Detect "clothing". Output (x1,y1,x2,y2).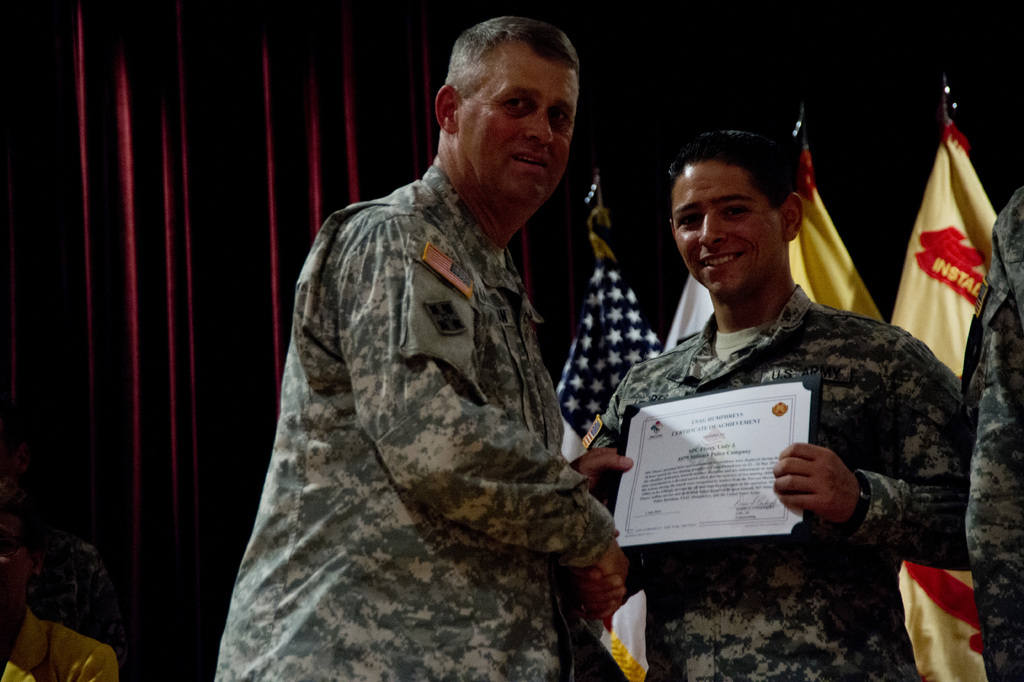
(961,185,1023,681).
